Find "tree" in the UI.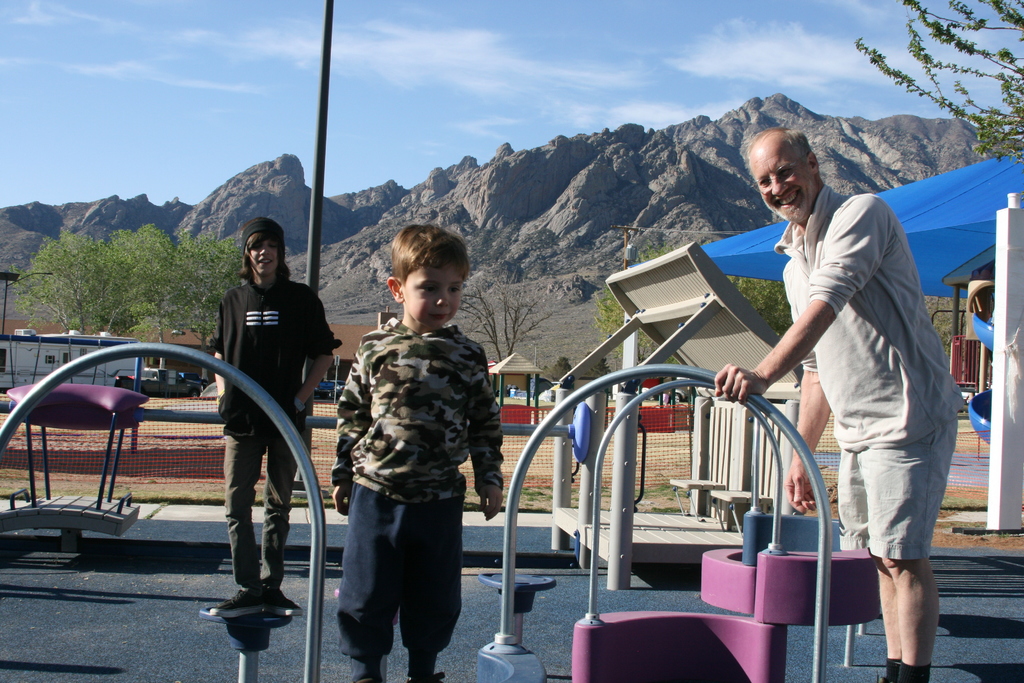
UI element at 593/240/795/367.
